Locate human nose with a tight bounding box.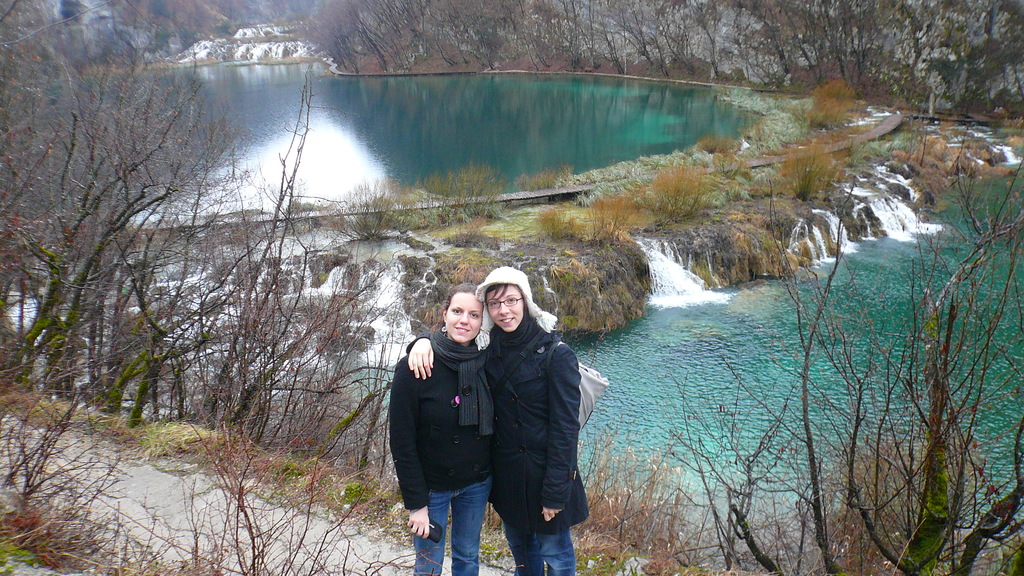
l=458, t=312, r=468, b=326.
